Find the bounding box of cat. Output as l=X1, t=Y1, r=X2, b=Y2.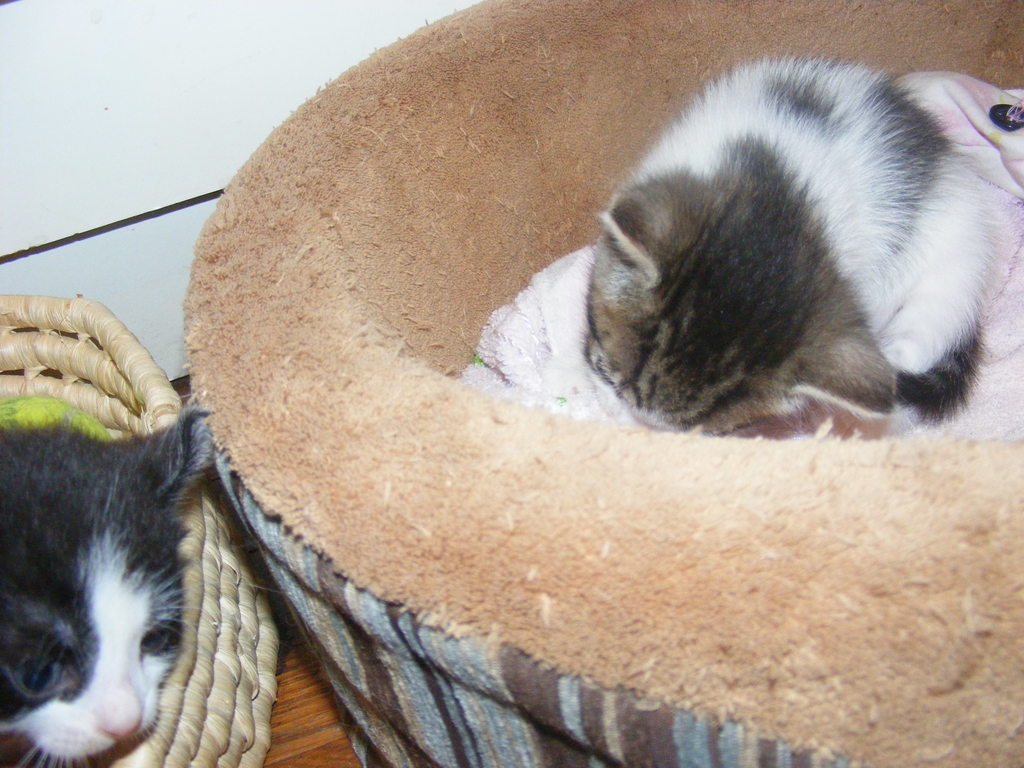
l=0, t=399, r=243, b=767.
